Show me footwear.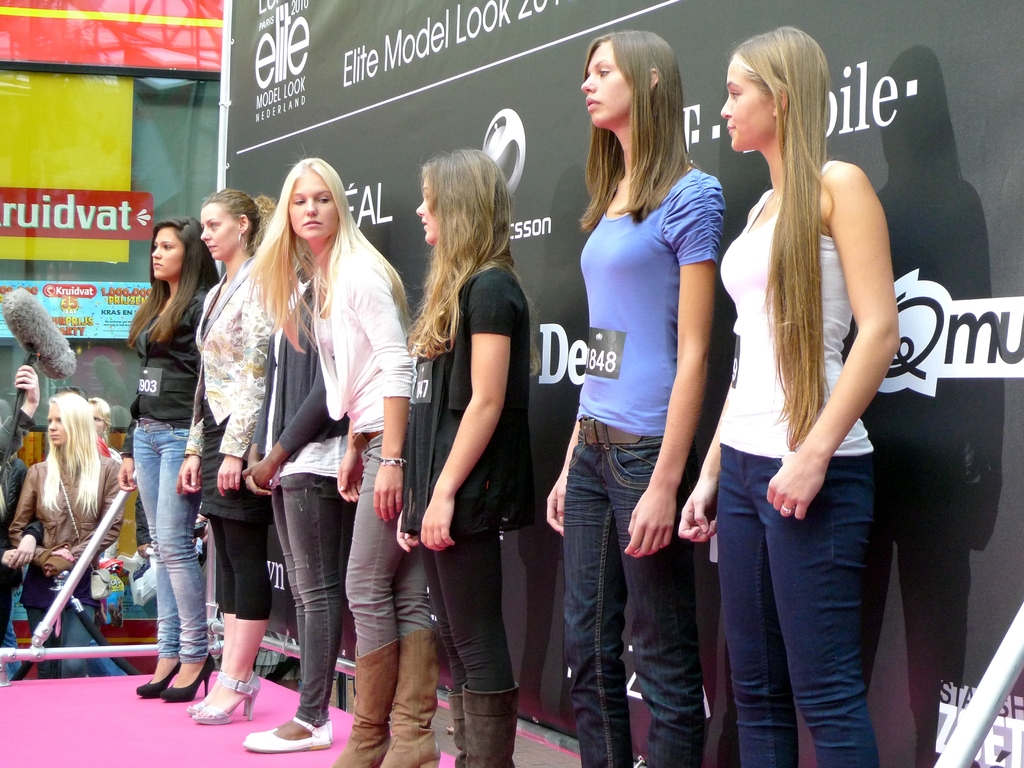
footwear is here: region(242, 721, 332, 755).
